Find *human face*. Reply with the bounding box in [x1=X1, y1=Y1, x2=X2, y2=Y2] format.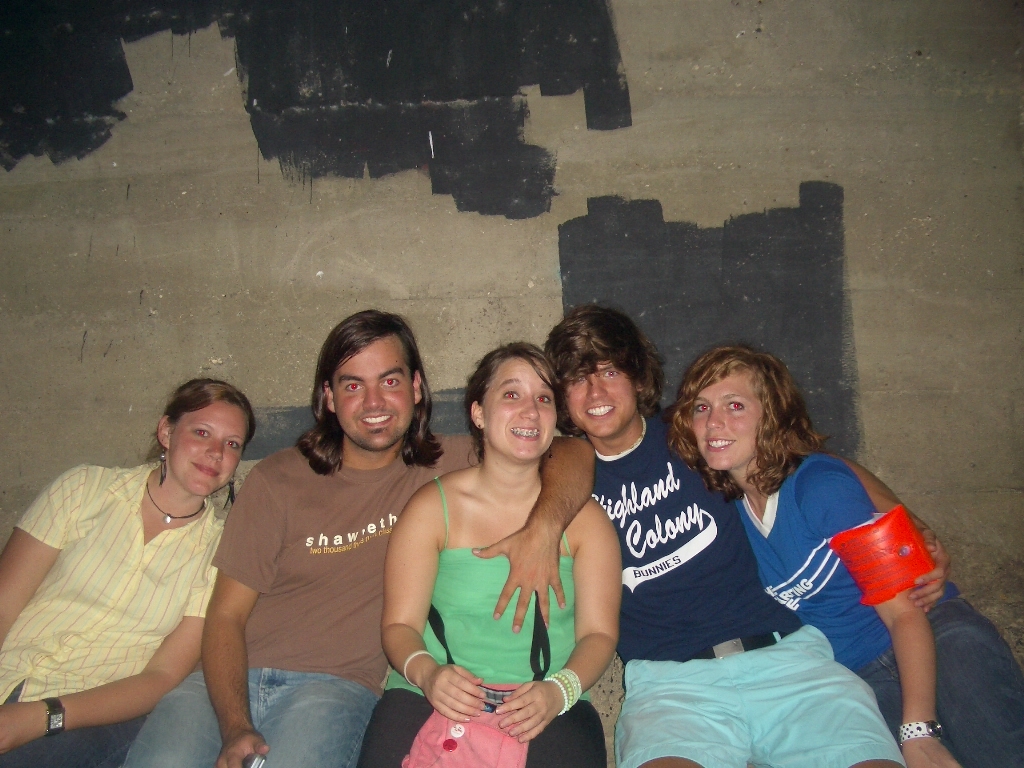
[x1=164, y1=395, x2=251, y2=498].
